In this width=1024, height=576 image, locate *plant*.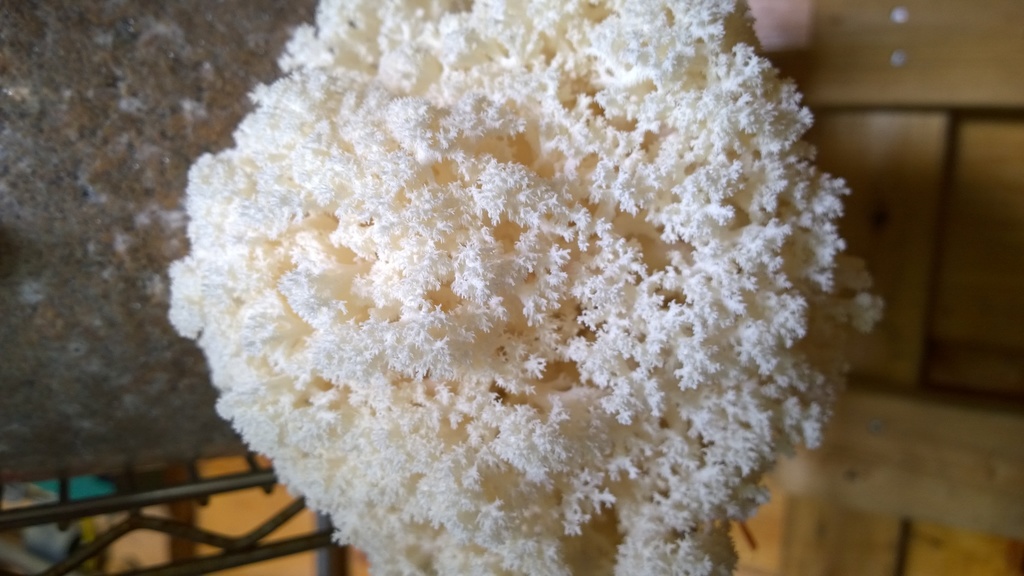
Bounding box: (left=164, top=0, right=885, bottom=575).
